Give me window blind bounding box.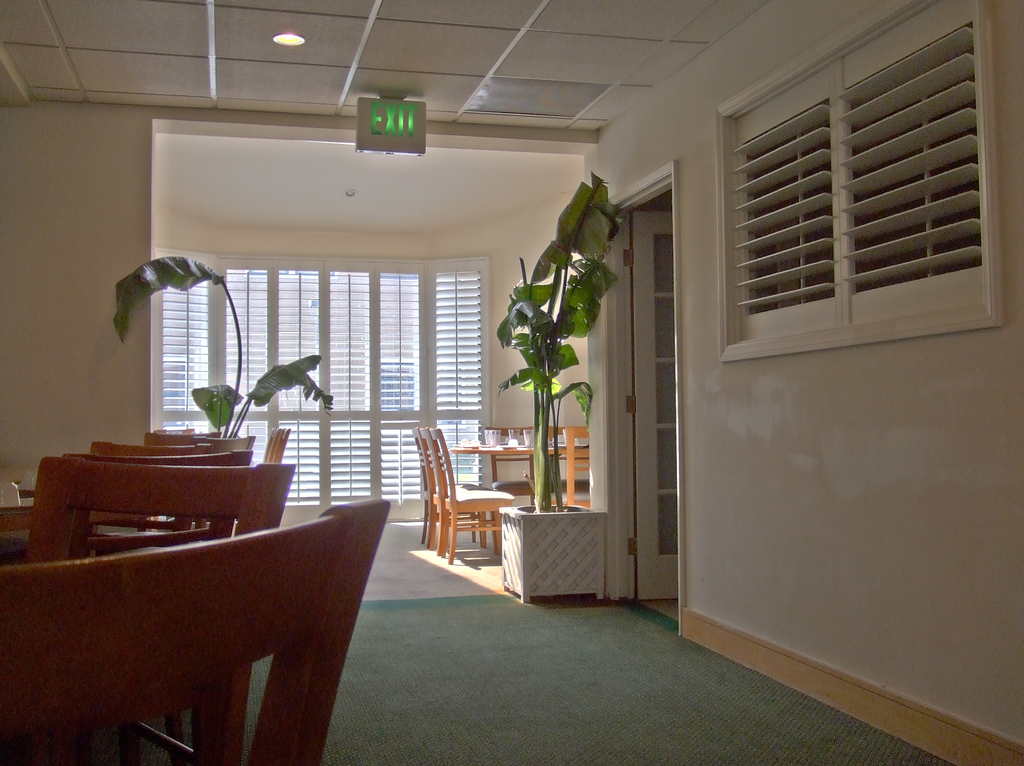
left=717, top=0, right=1004, bottom=355.
